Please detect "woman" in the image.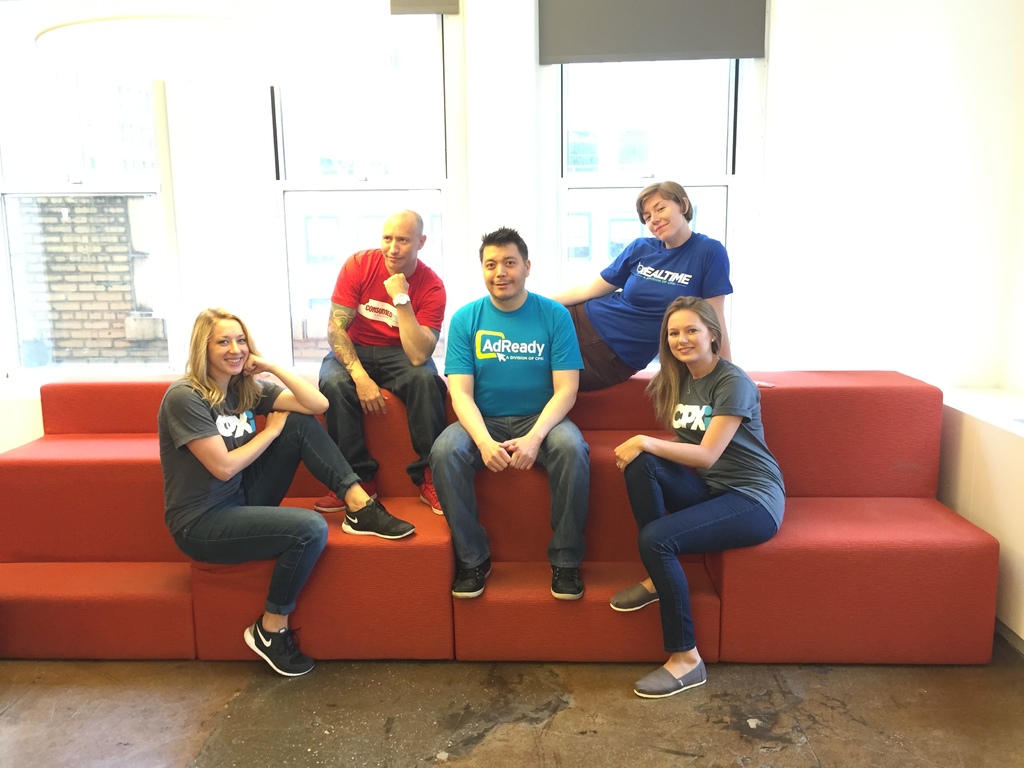
(left=613, top=300, right=773, bottom=698).
